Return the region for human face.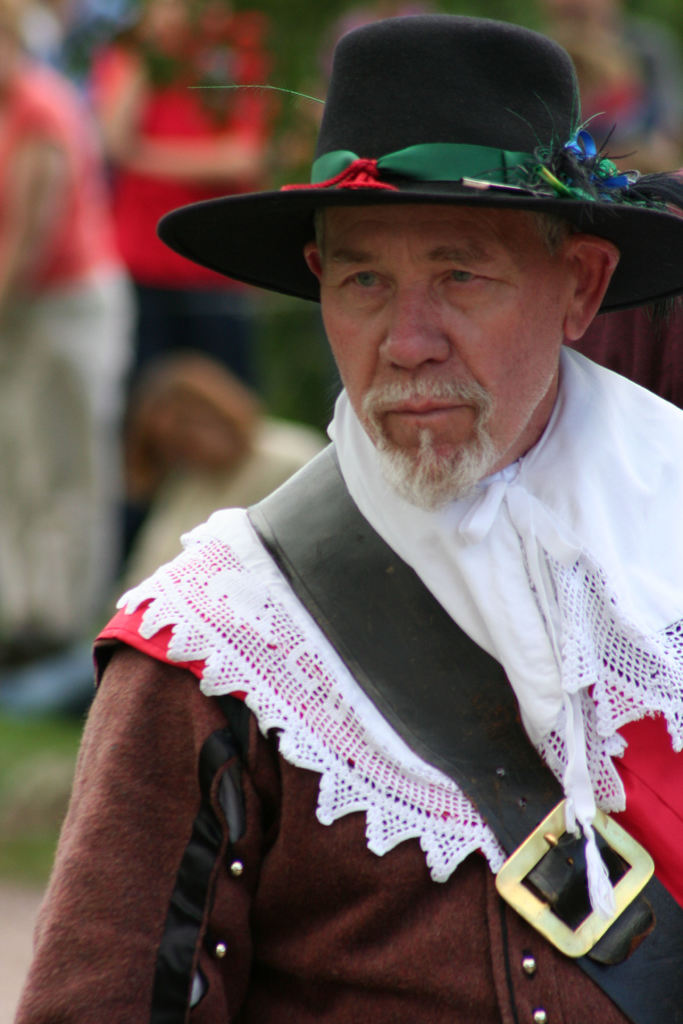
312/197/566/505.
